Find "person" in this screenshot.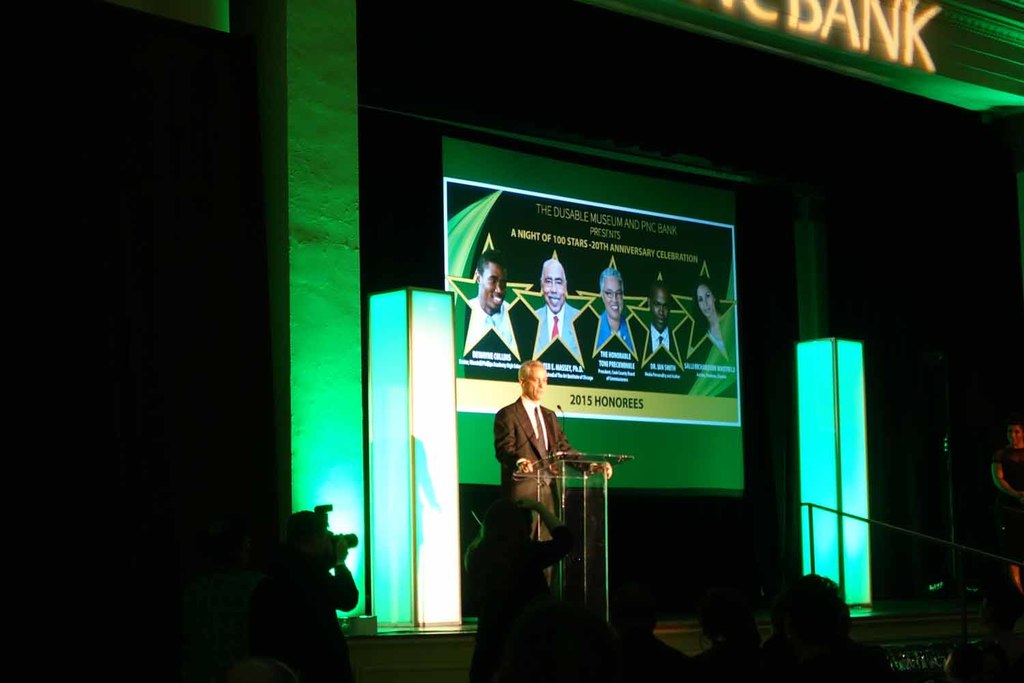
The bounding box for "person" is bbox(692, 277, 728, 348).
